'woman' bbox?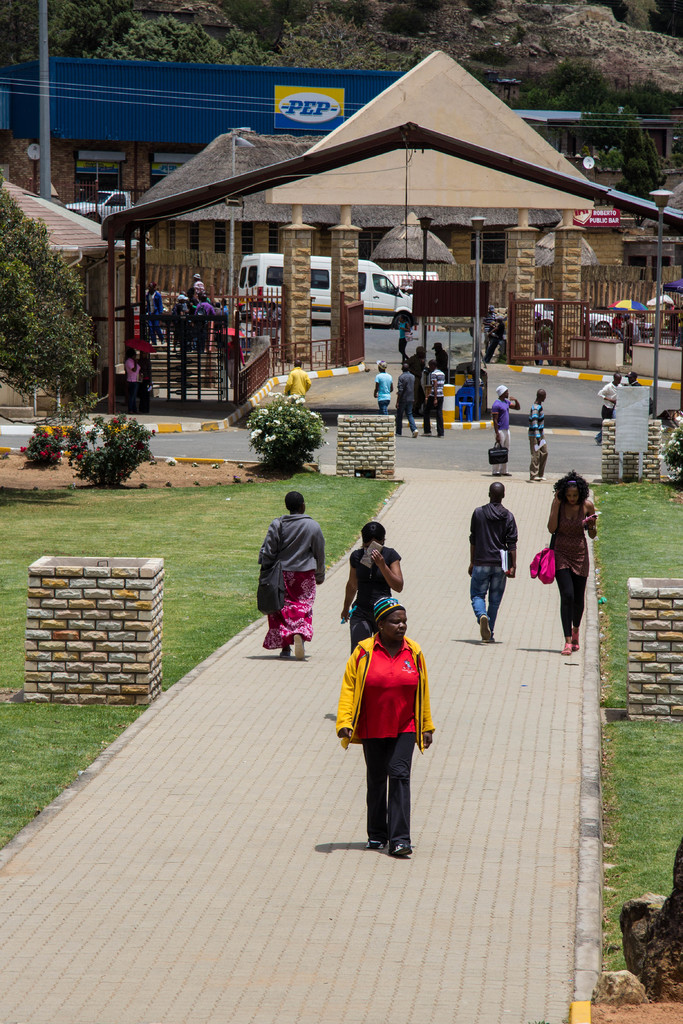
Rect(253, 490, 324, 660)
